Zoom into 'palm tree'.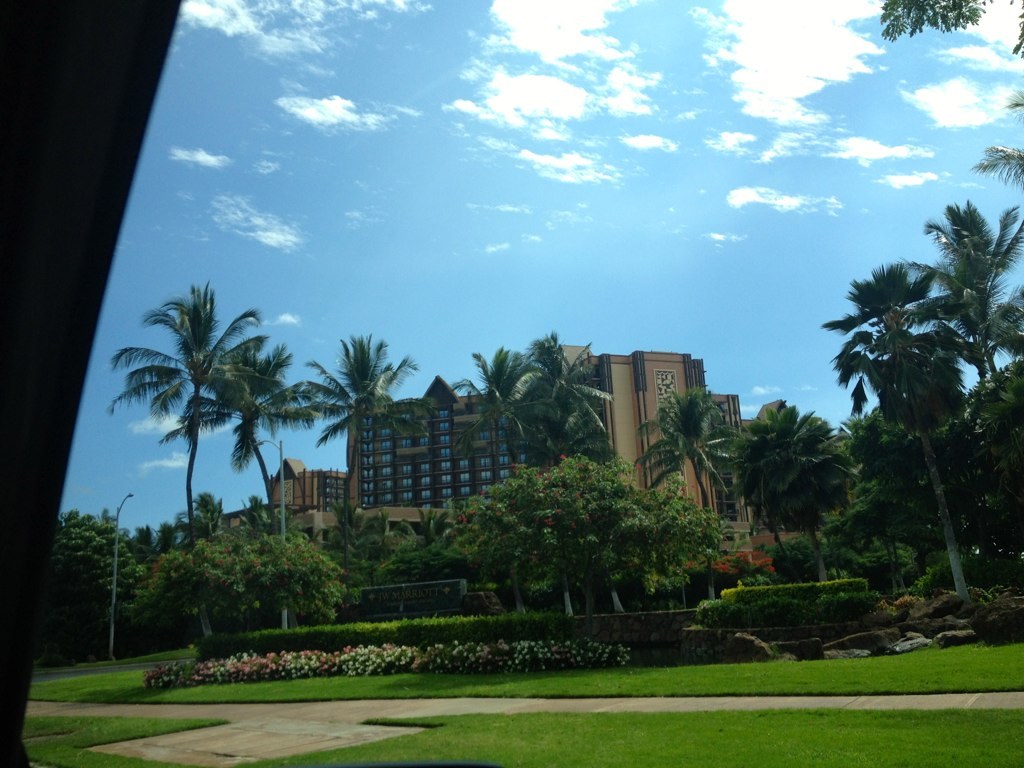
Zoom target: x1=209 y1=336 x2=326 y2=531.
